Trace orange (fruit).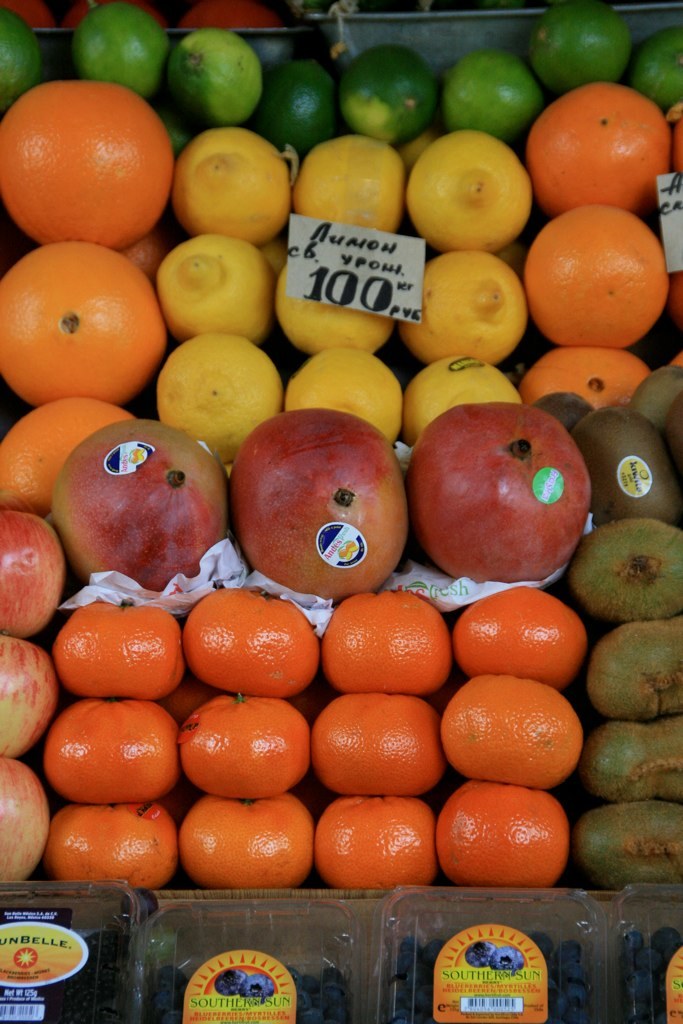
Traced to x1=57 y1=604 x2=169 y2=696.
